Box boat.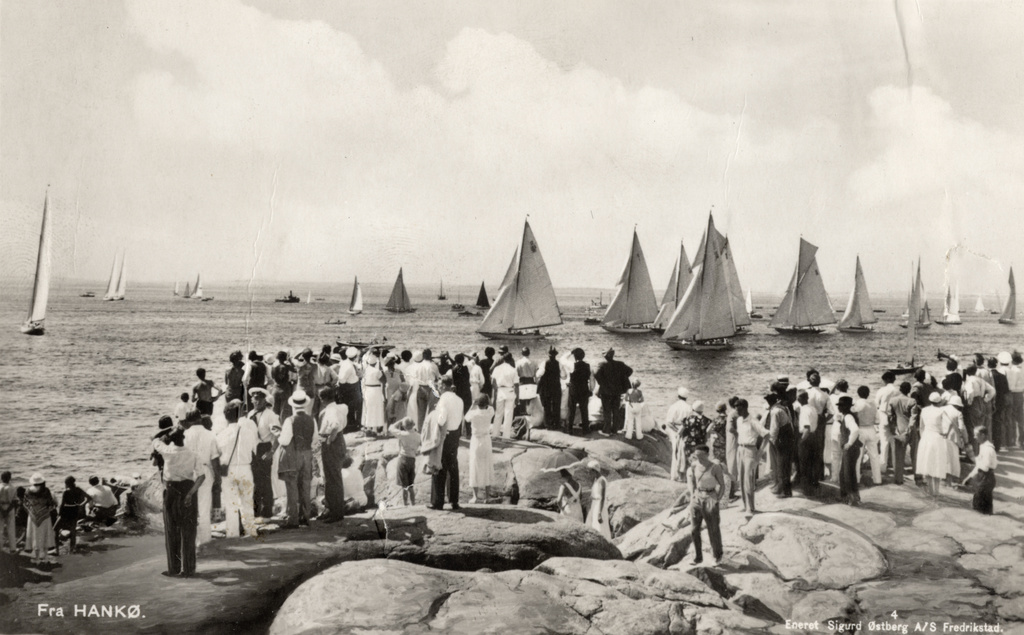
<bbox>475, 226, 578, 355</bbox>.
